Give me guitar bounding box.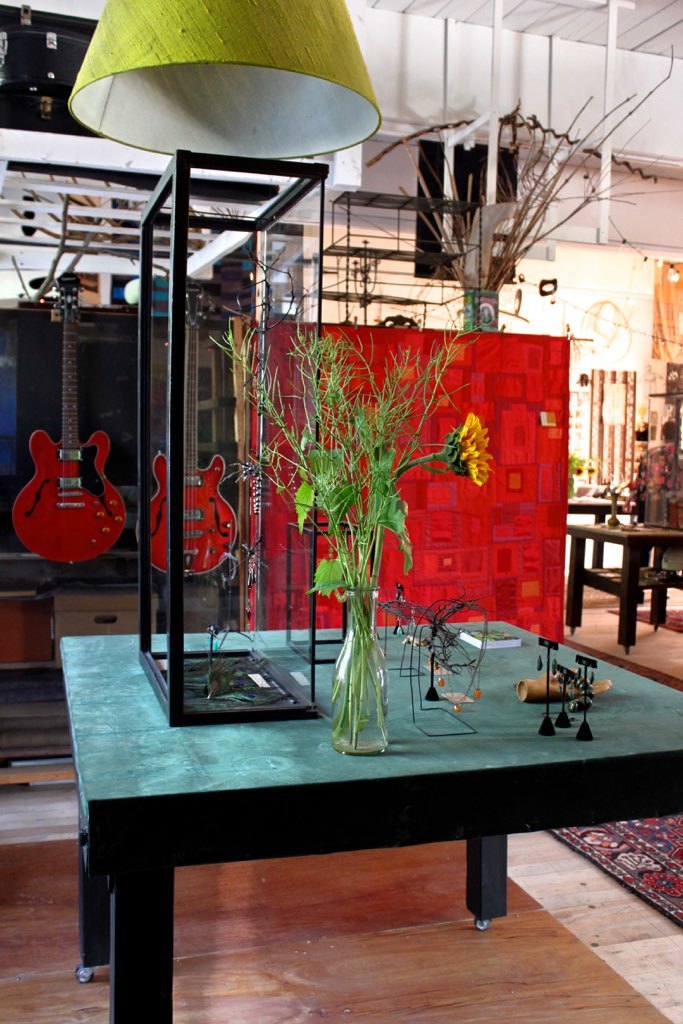
detection(9, 267, 131, 565).
